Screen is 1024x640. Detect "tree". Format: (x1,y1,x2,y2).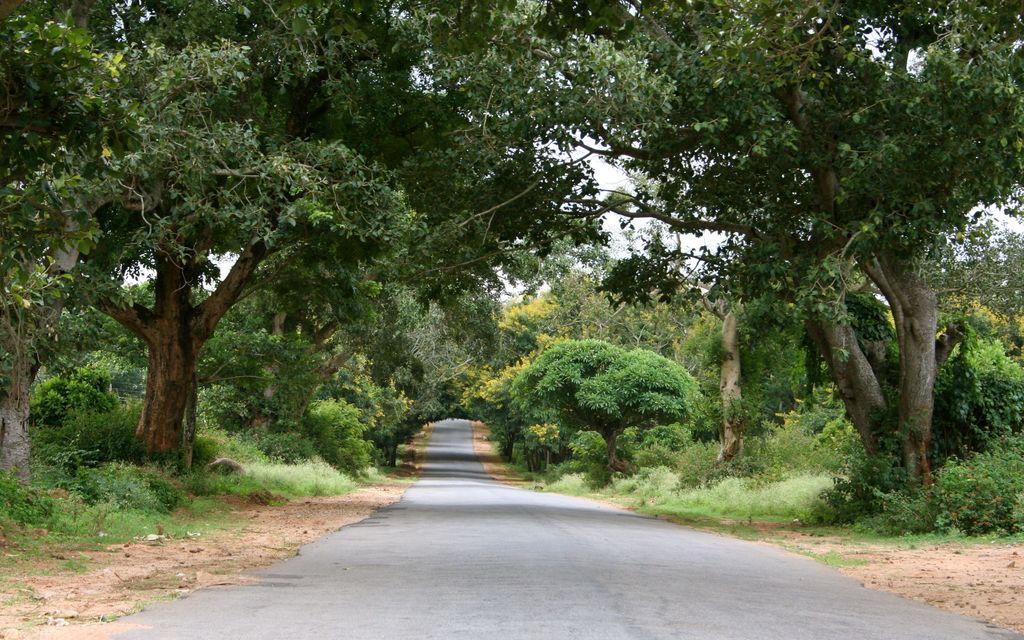
(0,0,601,483).
